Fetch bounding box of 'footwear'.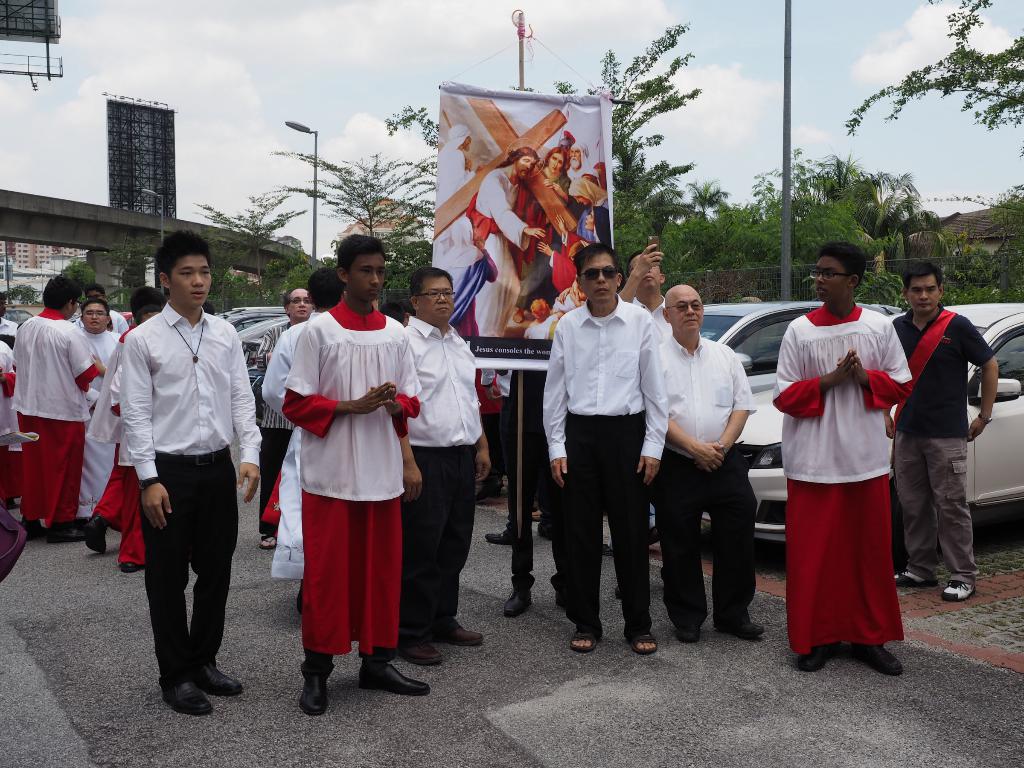
Bbox: select_region(794, 641, 842, 674).
